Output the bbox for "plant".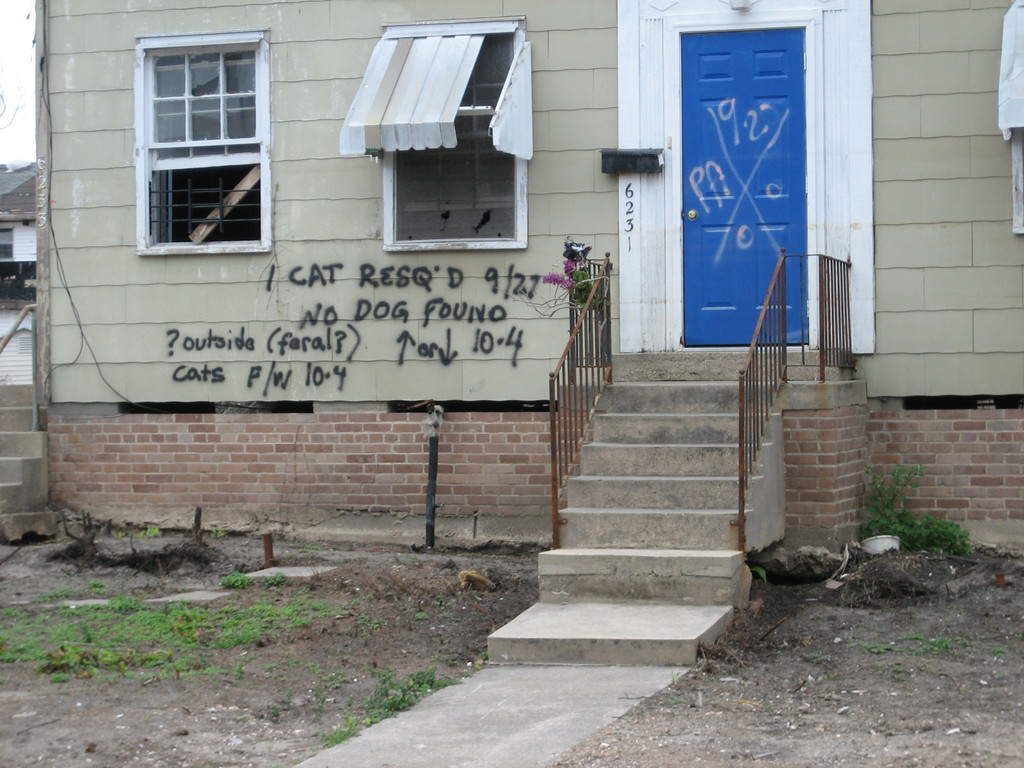
box(866, 634, 888, 655).
